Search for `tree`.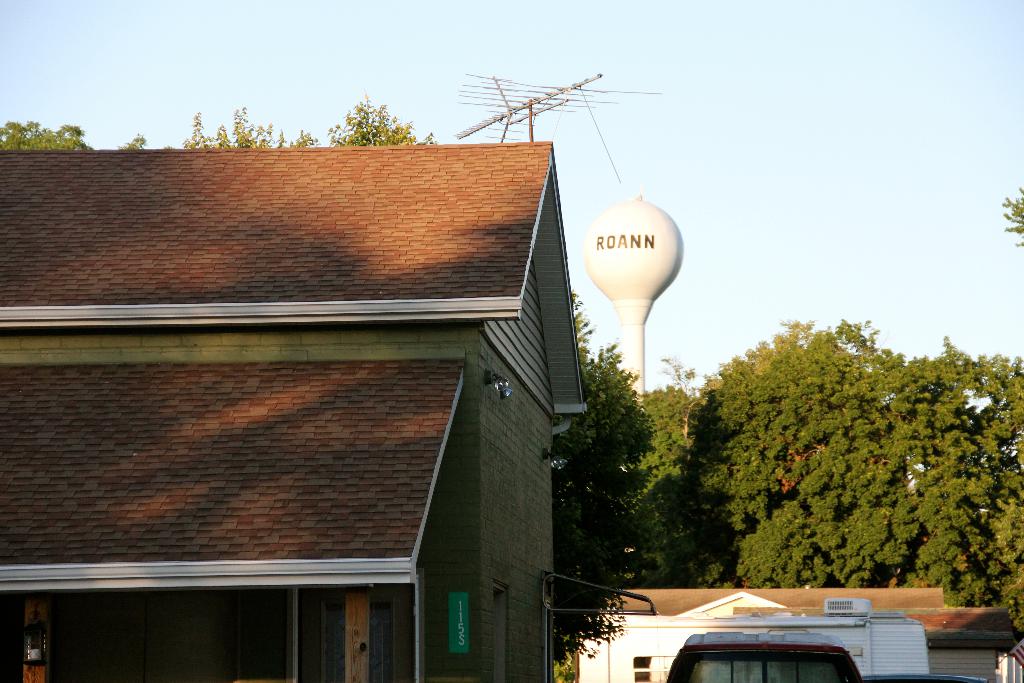
Found at <box>0,115,92,151</box>.
